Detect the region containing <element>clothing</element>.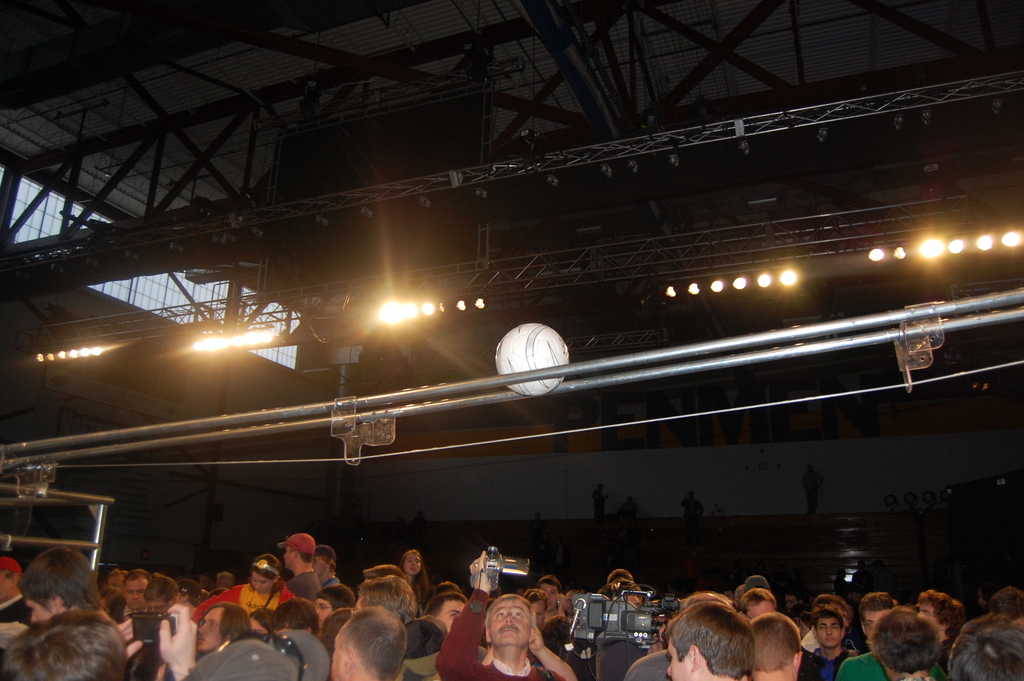
<region>326, 574, 353, 590</region>.
